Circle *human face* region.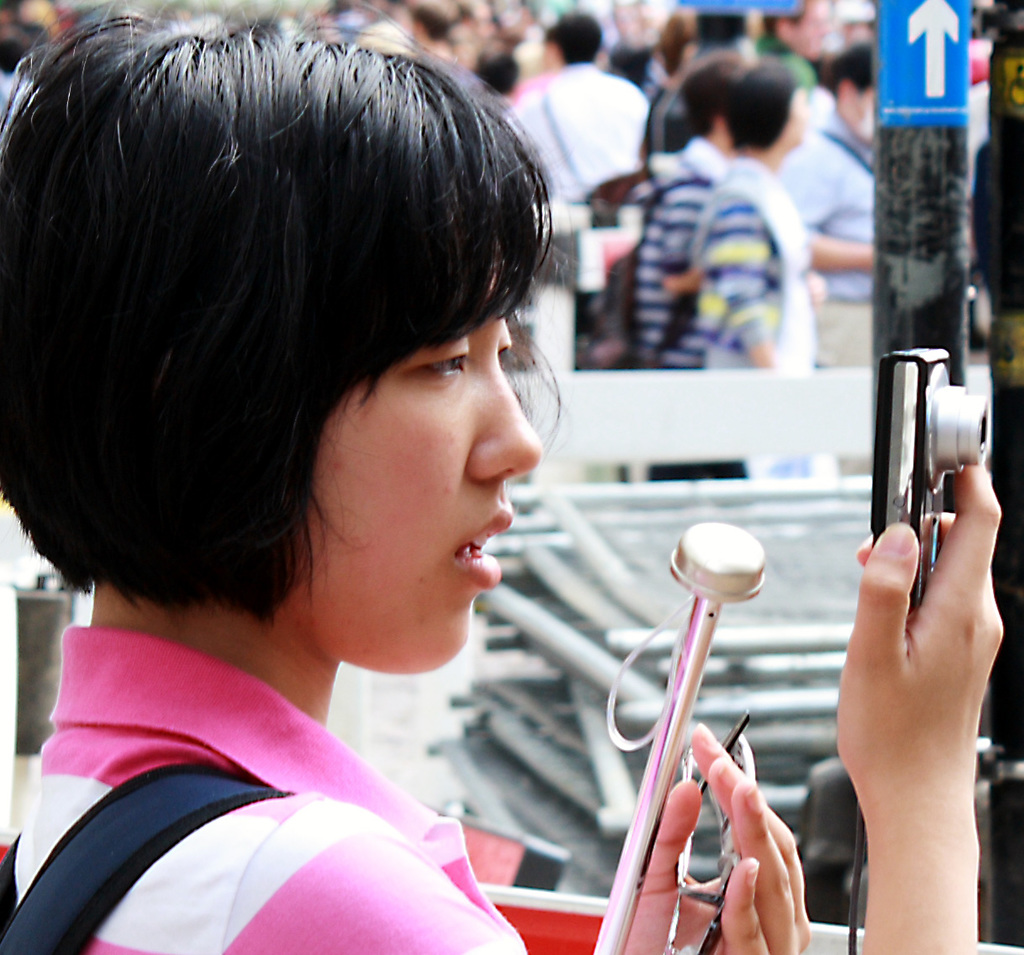
Region: [307,303,547,653].
